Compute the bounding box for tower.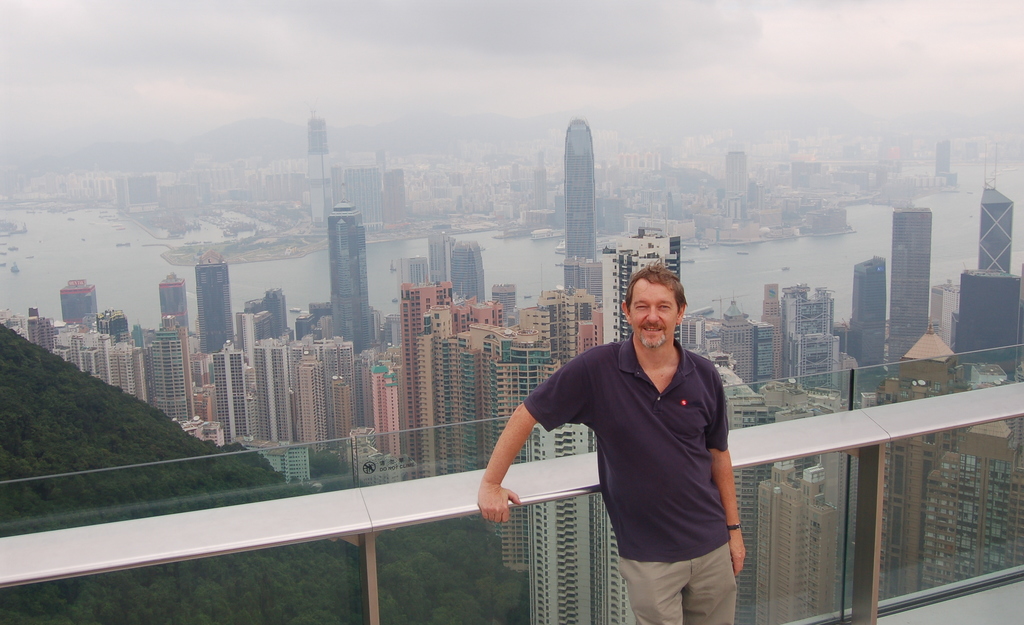
[left=971, top=186, right=1012, bottom=275].
